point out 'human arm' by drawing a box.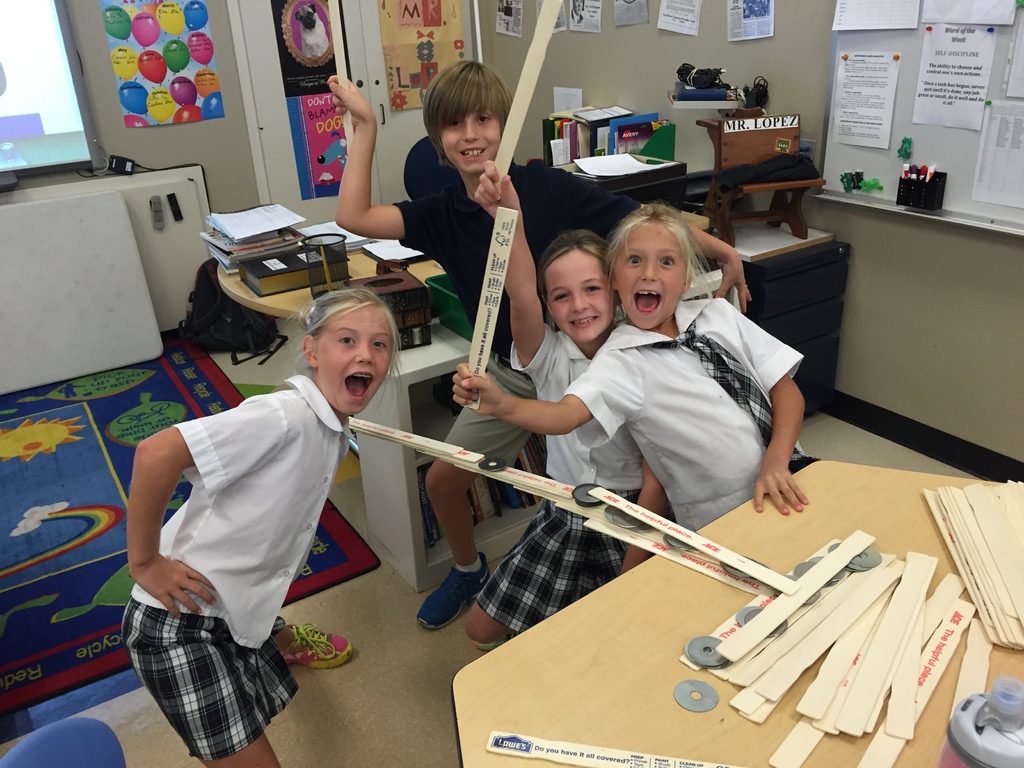
{"left": 611, "top": 454, "right": 669, "bottom": 574}.
